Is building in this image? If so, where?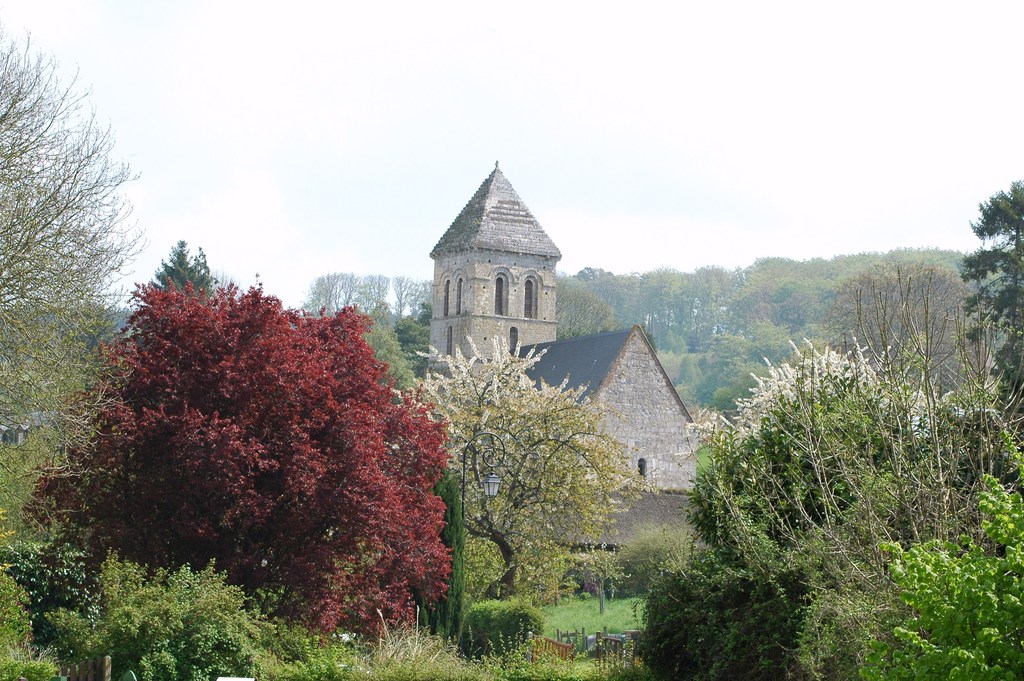
Yes, at {"x1": 427, "y1": 166, "x2": 710, "y2": 543}.
